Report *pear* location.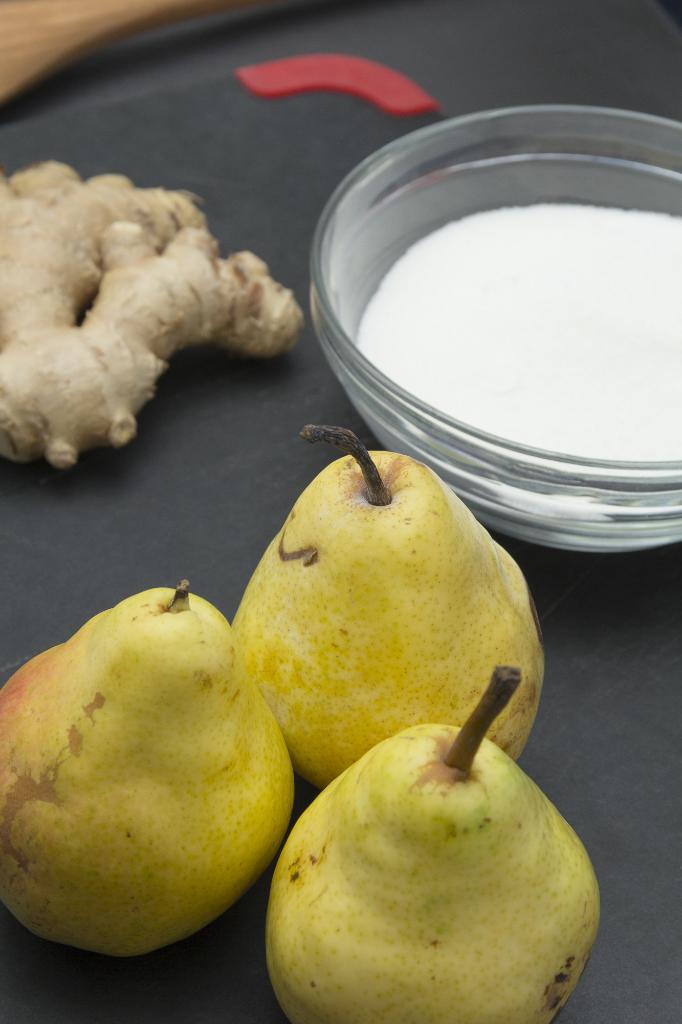
Report: crop(269, 720, 603, 1023).
